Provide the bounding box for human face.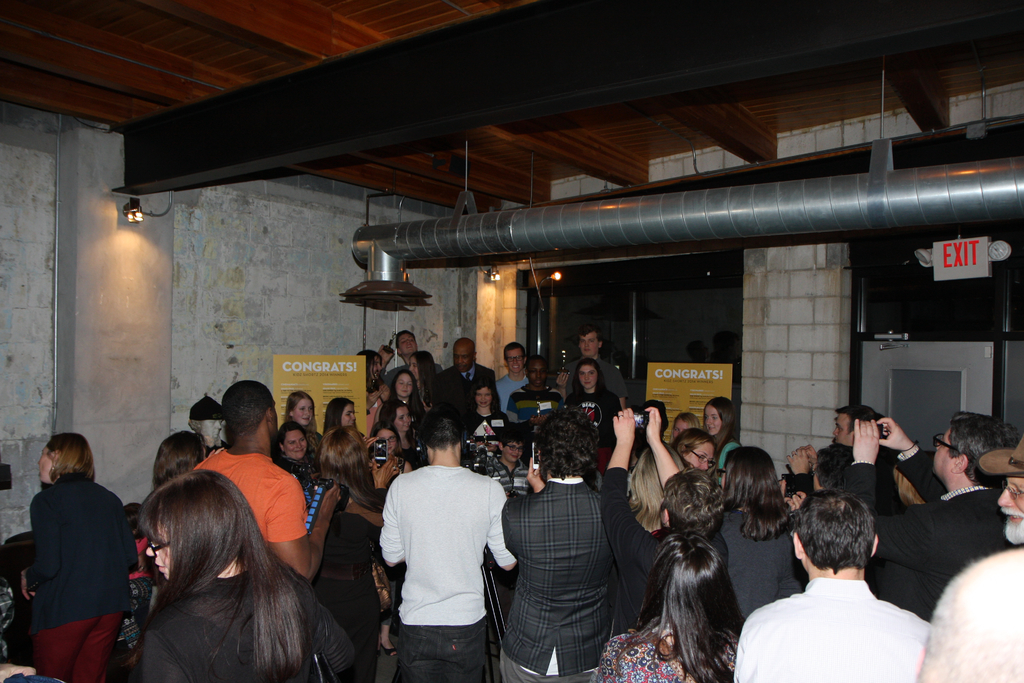
(left=575, top=332, right=598, bottom=358).
